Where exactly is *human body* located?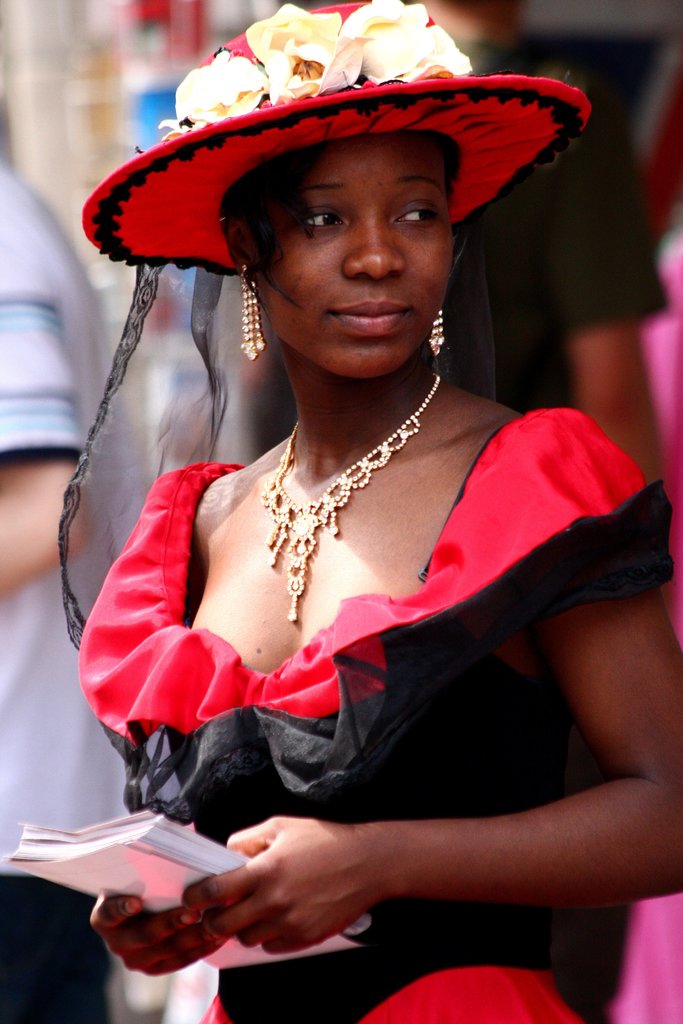
Its bounding box is <bbox>0, 159, 156, 1023</bbox>.
